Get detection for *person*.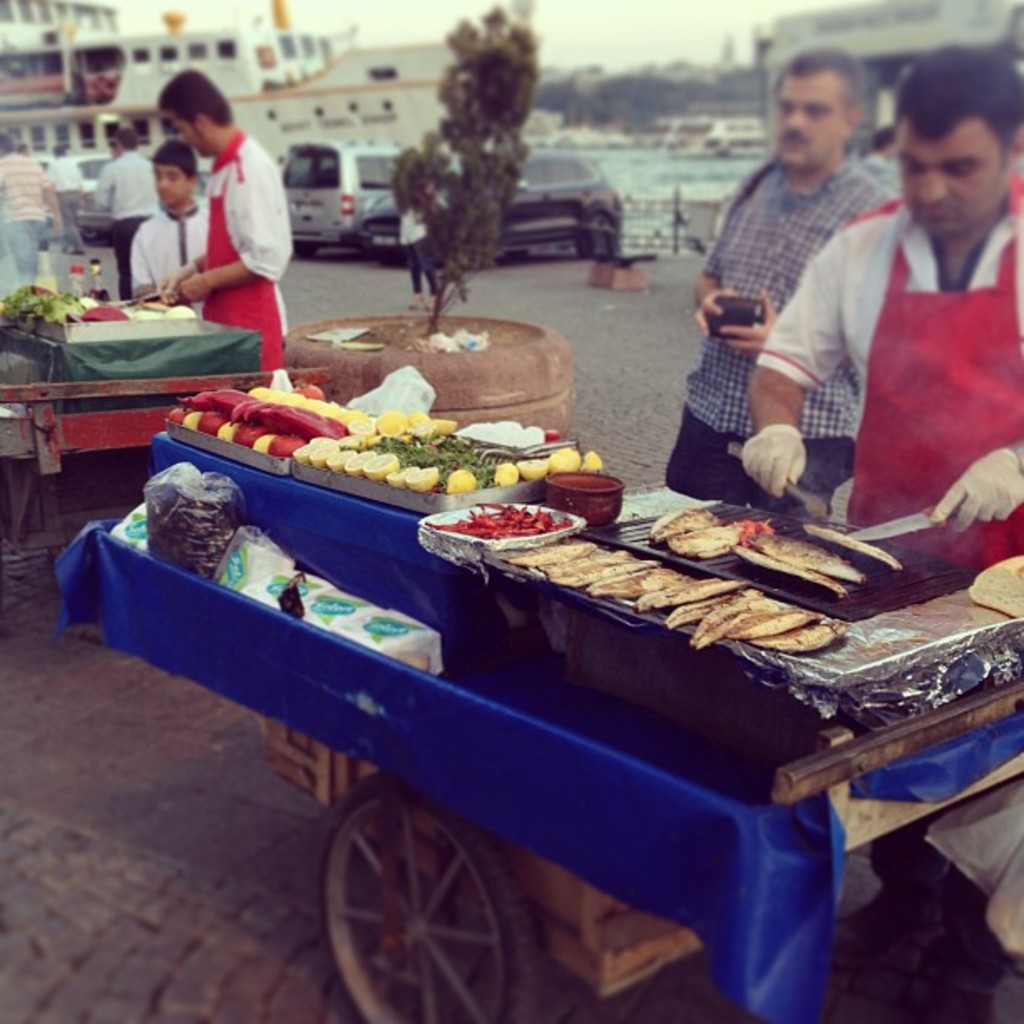
Detection: 666 57 900 519.
